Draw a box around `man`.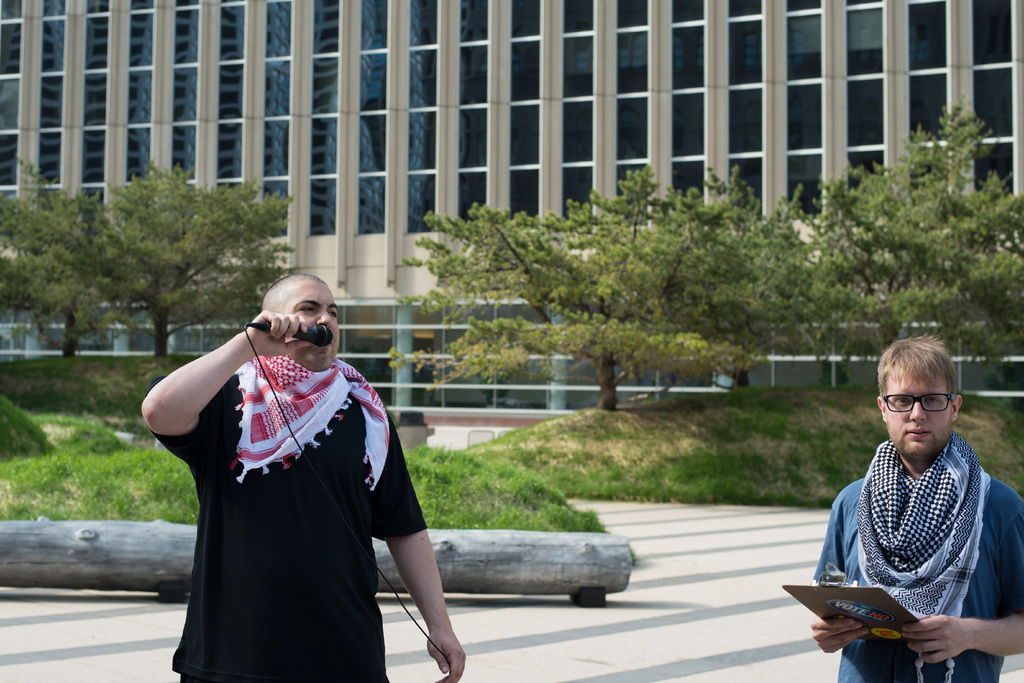
select_region(804, 328, 1018, 682).
